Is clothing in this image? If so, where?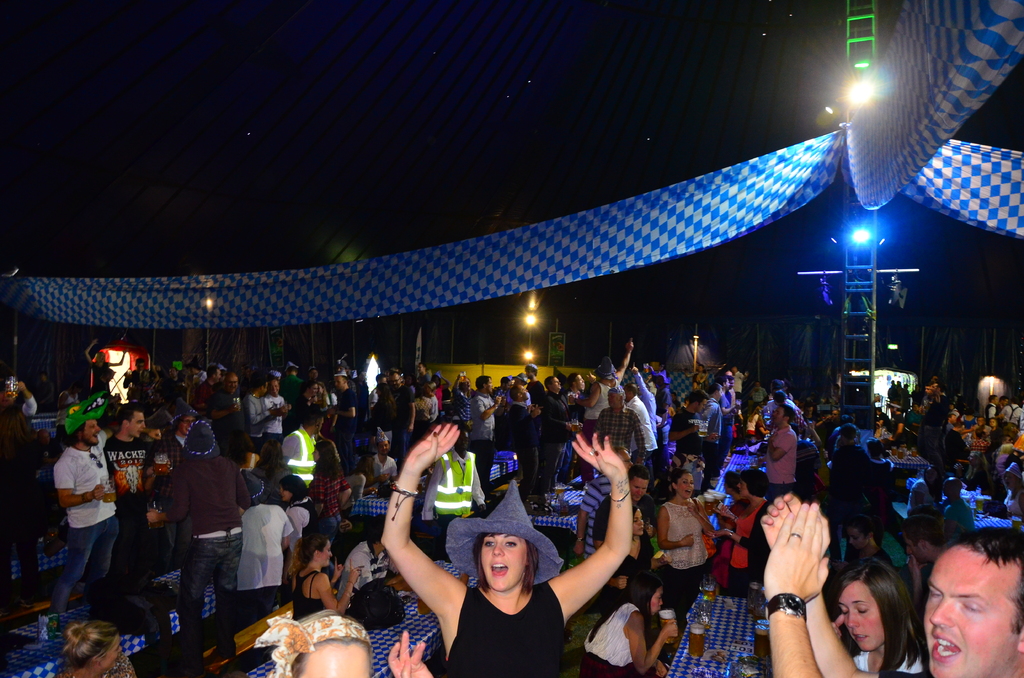
Yes, at rect(712, 517, 738, 580).
